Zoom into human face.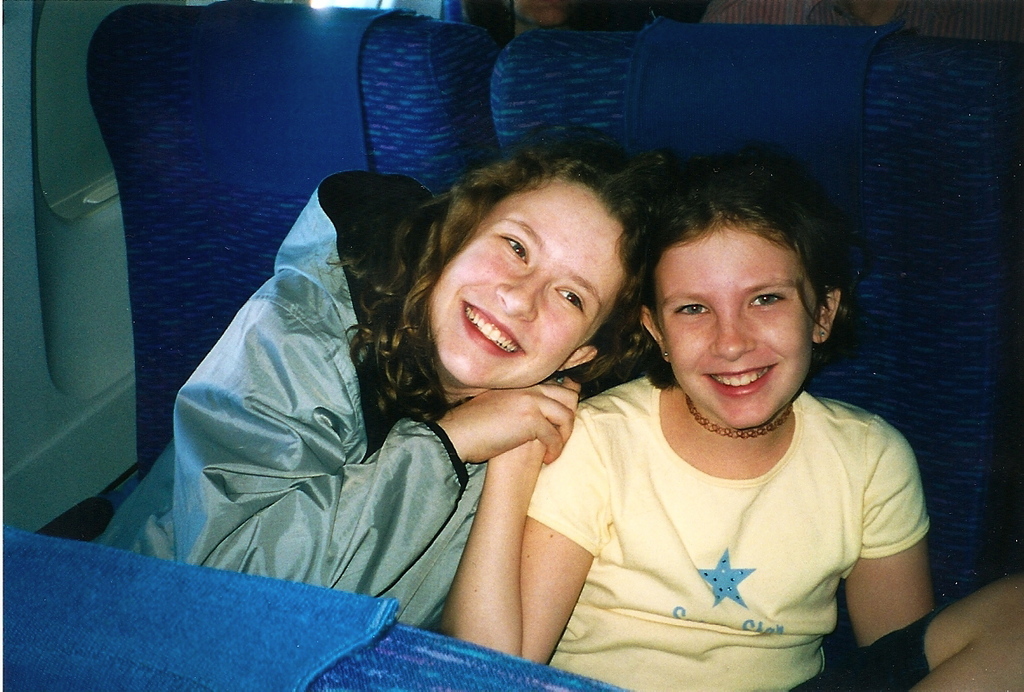
Zoom target: <region>429, 176, 629, 390</region>.
